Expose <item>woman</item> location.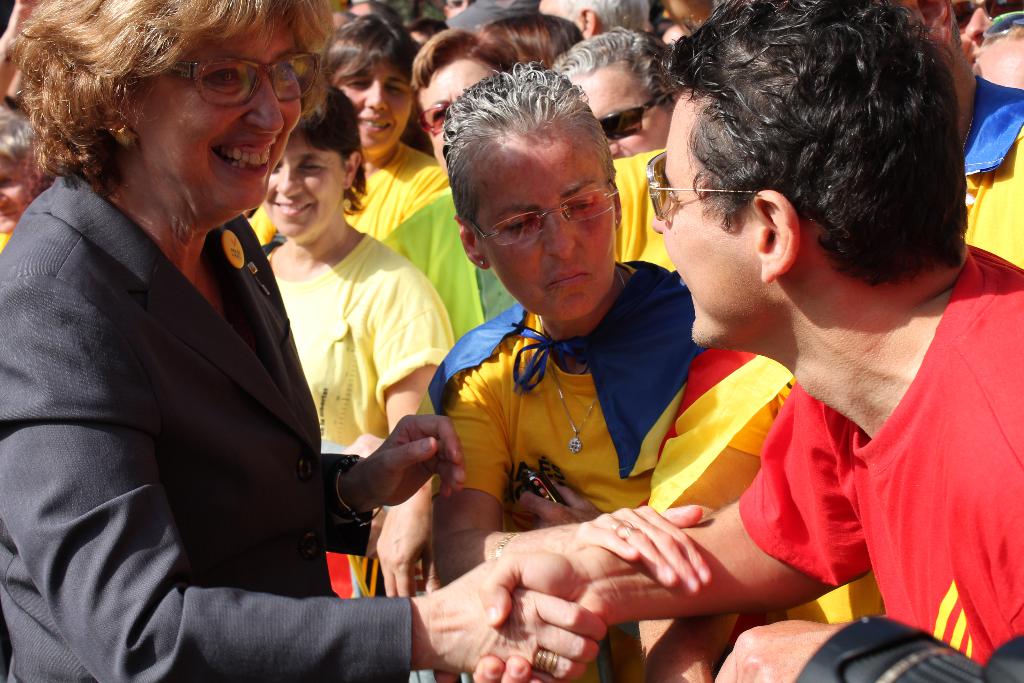
Exposed at (262,84,459,597).
